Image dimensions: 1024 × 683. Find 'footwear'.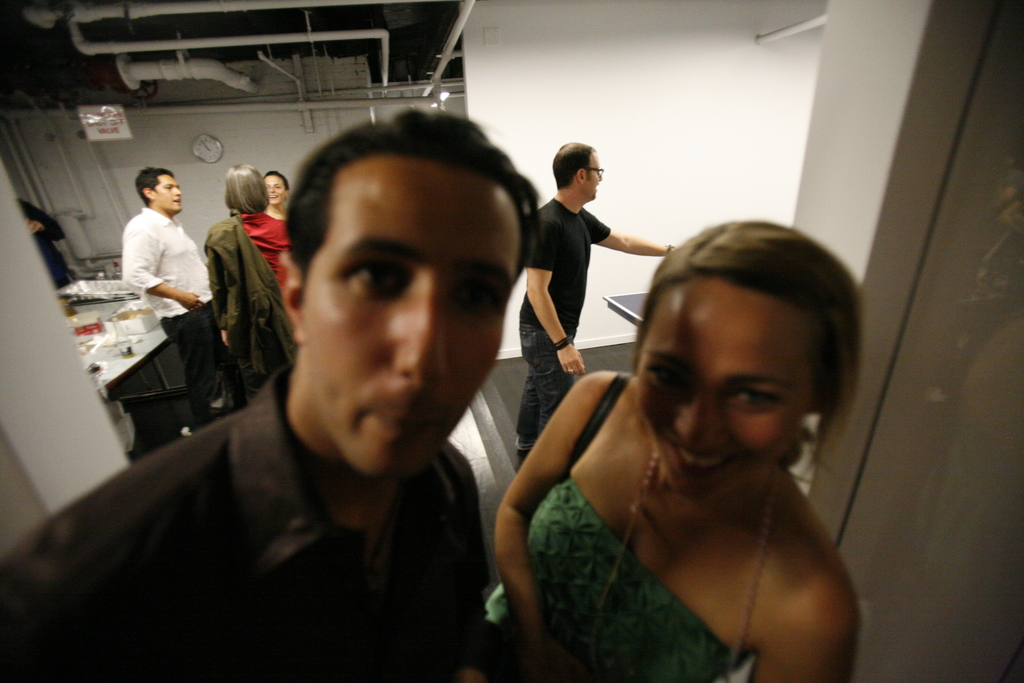
512/436/537/452.
